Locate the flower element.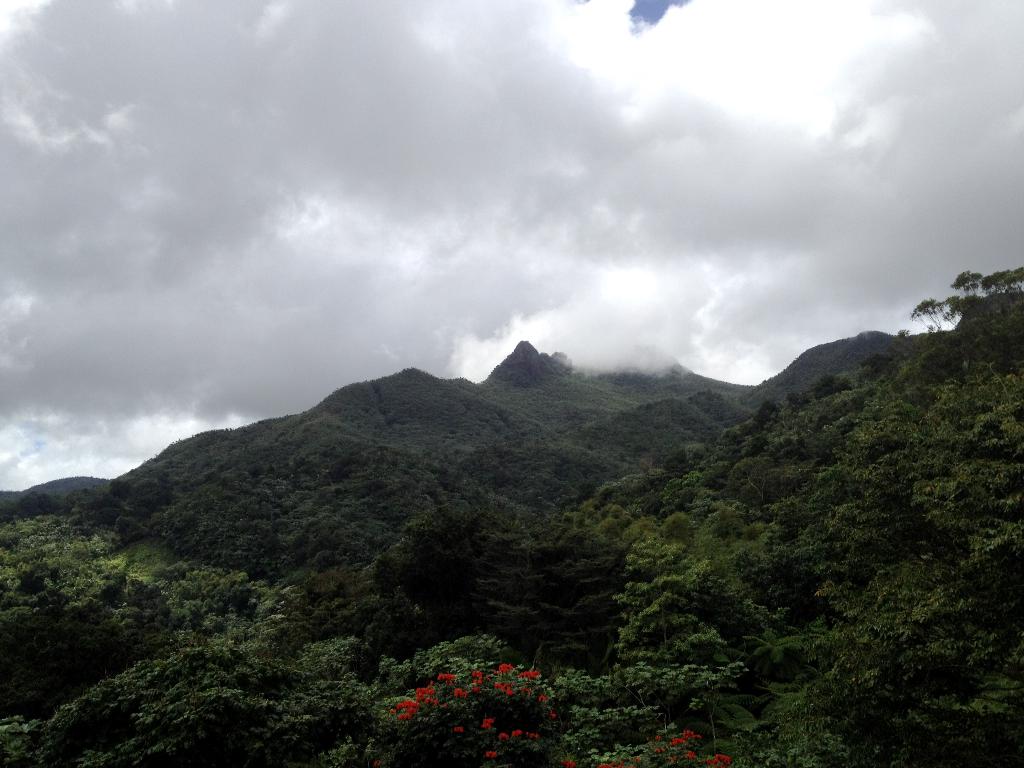
Element bbox: bbox(495, 682, 513, 698).
